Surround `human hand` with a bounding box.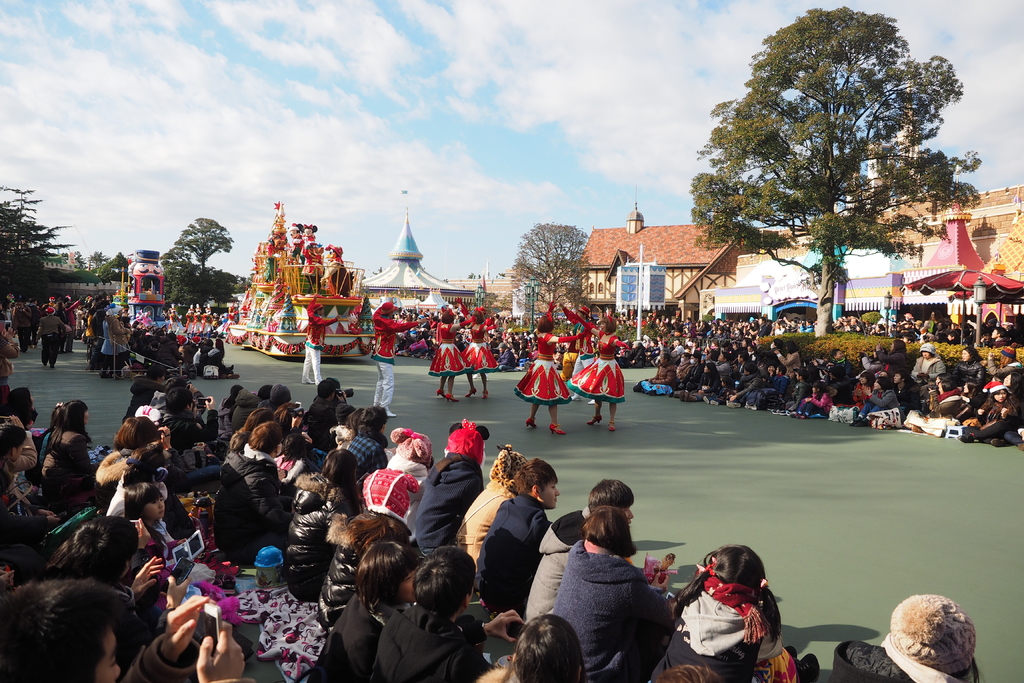
648 572 671 593.
